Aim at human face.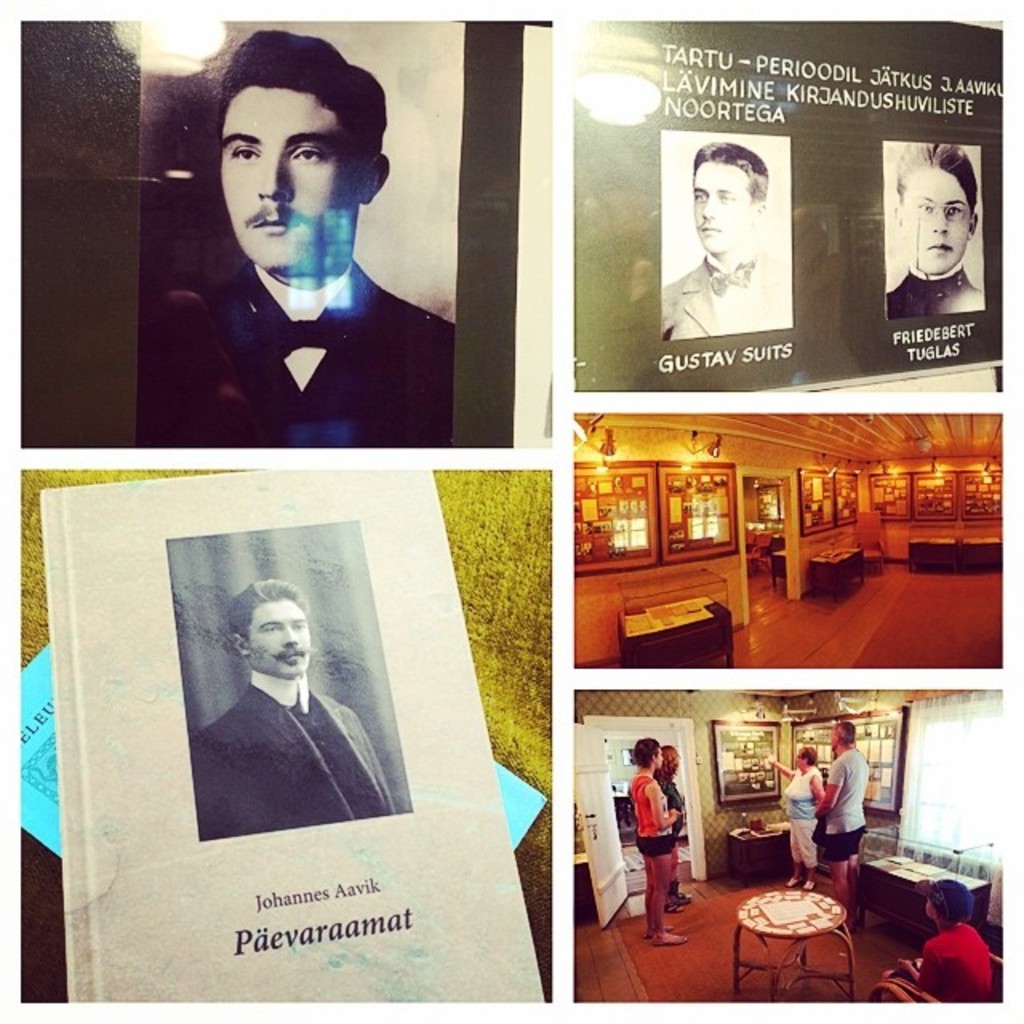
Aimed at 682, 163, 750, 248.
